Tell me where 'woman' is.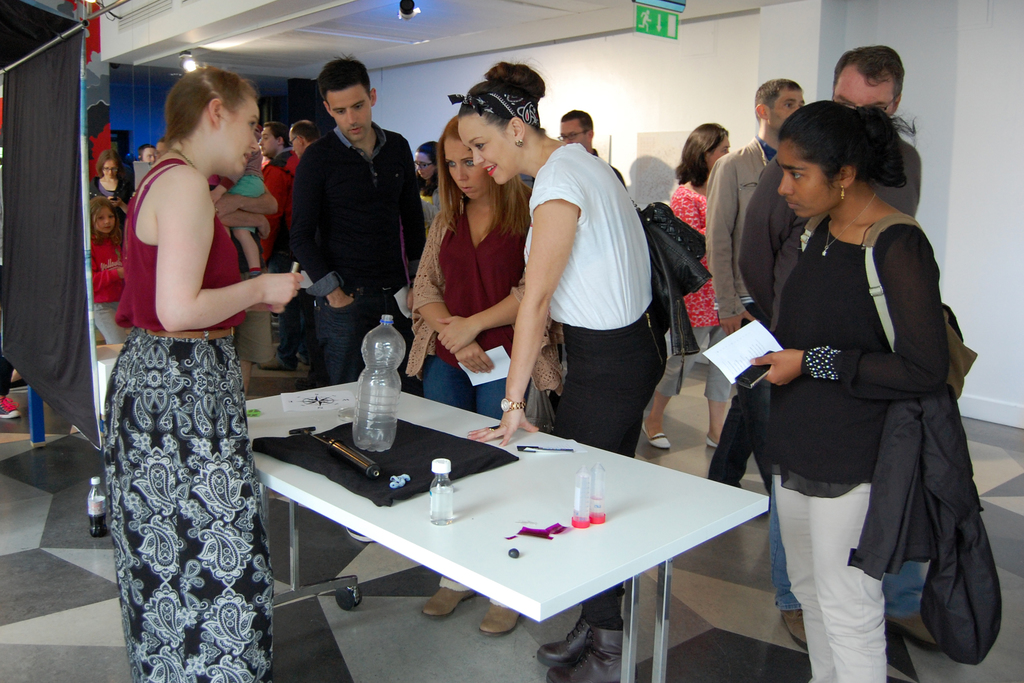
'woman' is at (410, 136, 447, 240).
